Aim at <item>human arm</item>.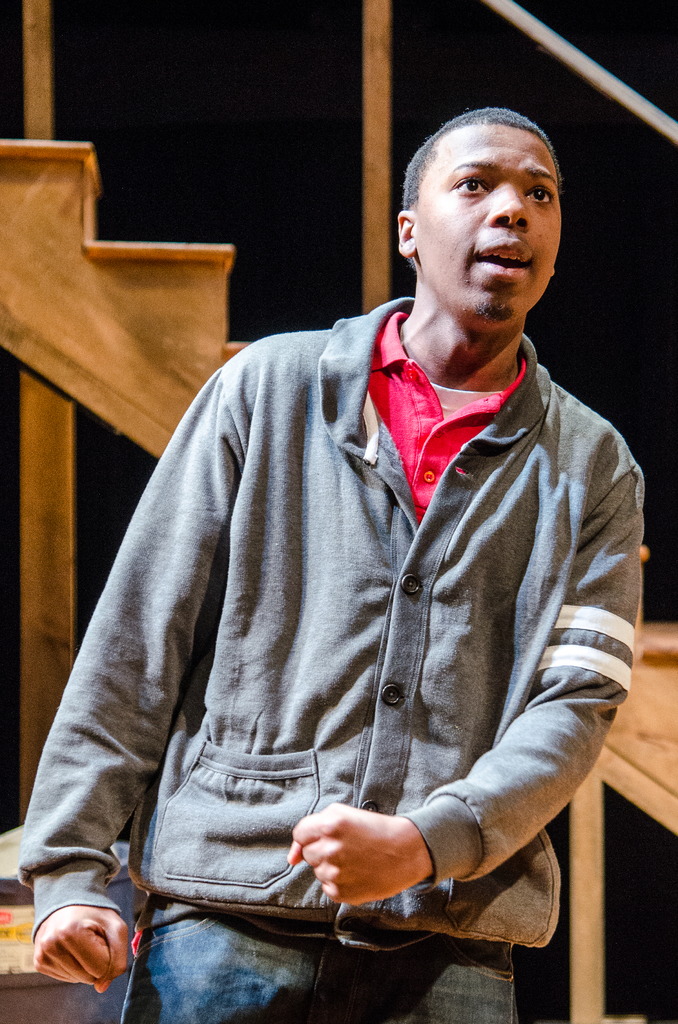
Aimed at <box>9,326,259,989</box>.
